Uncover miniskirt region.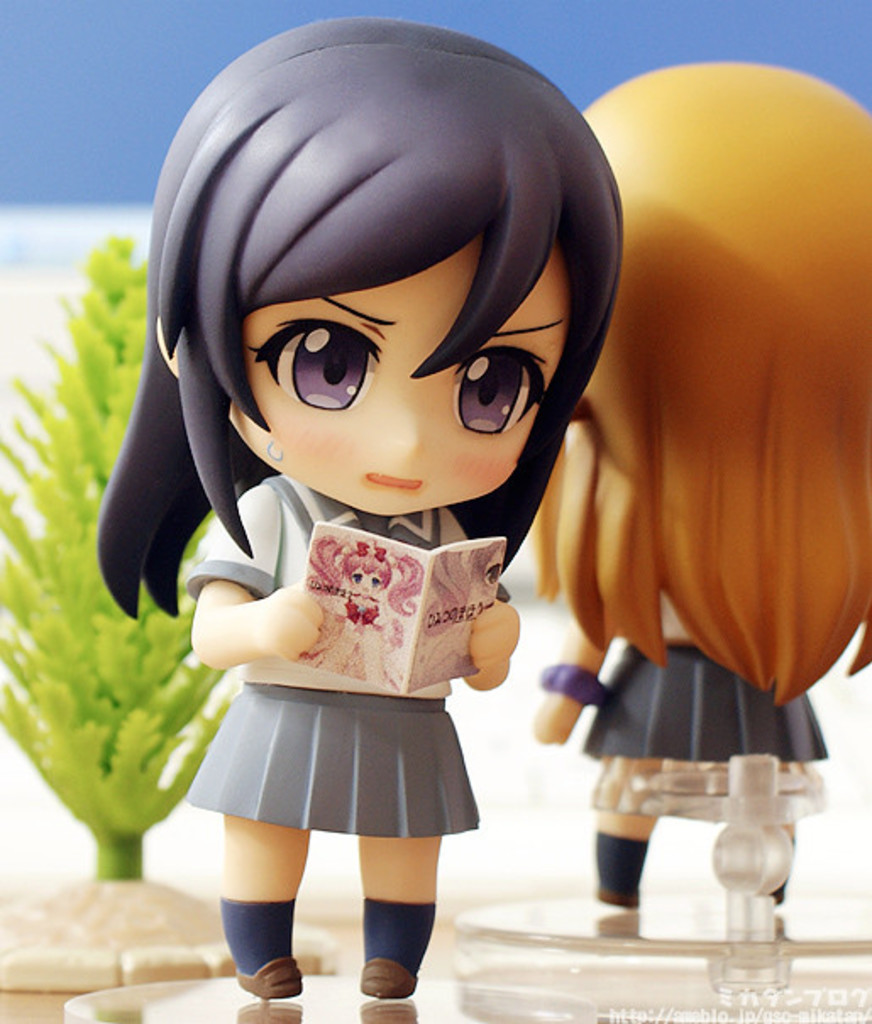
Uncovered: BBox(584, 635, 828, 762).
